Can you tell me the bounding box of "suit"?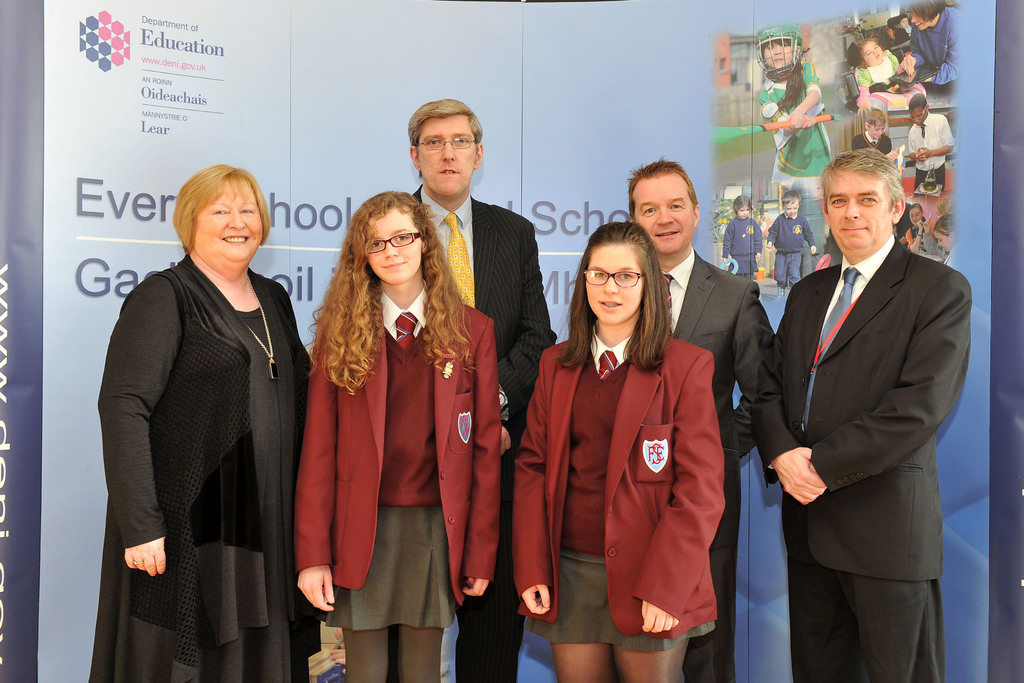
locate(292, 284, 502, 633).
